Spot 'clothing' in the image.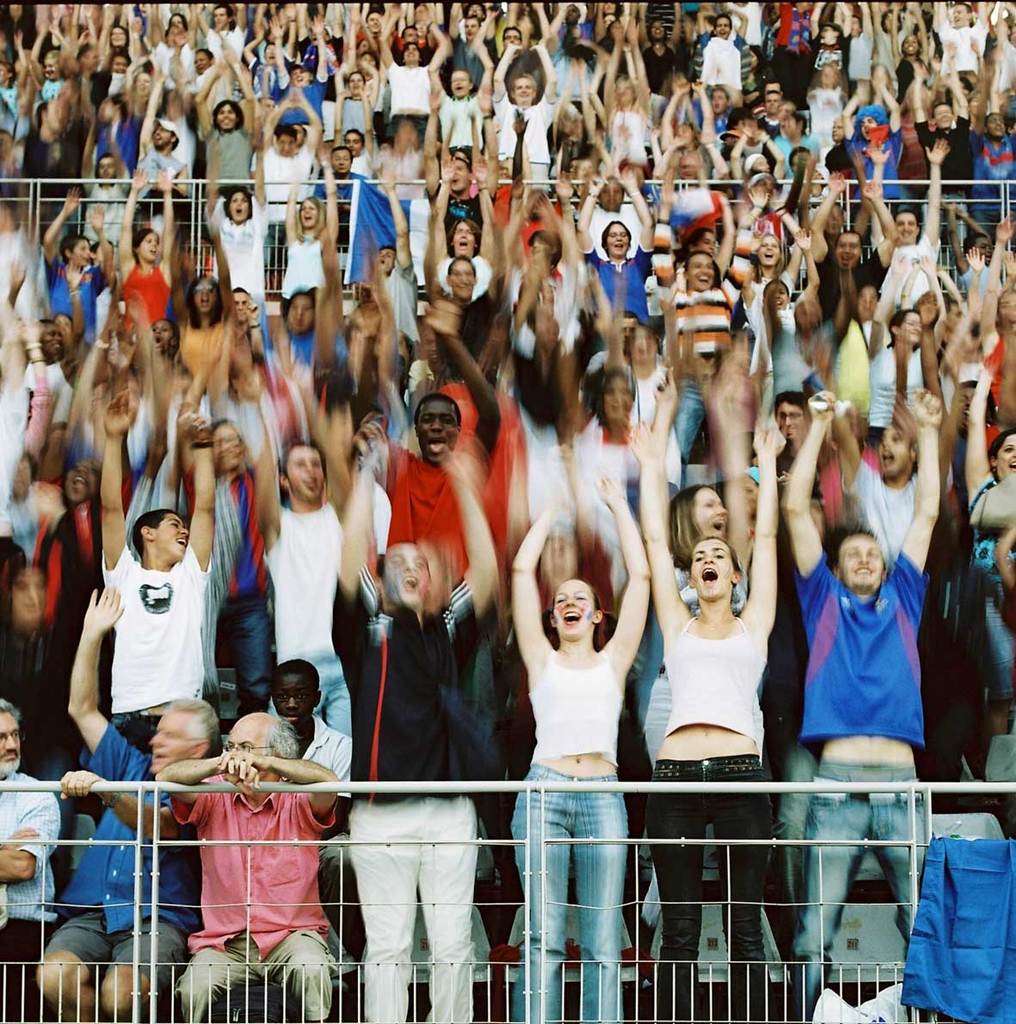
'clothing' found at [329,569,503,1023].
